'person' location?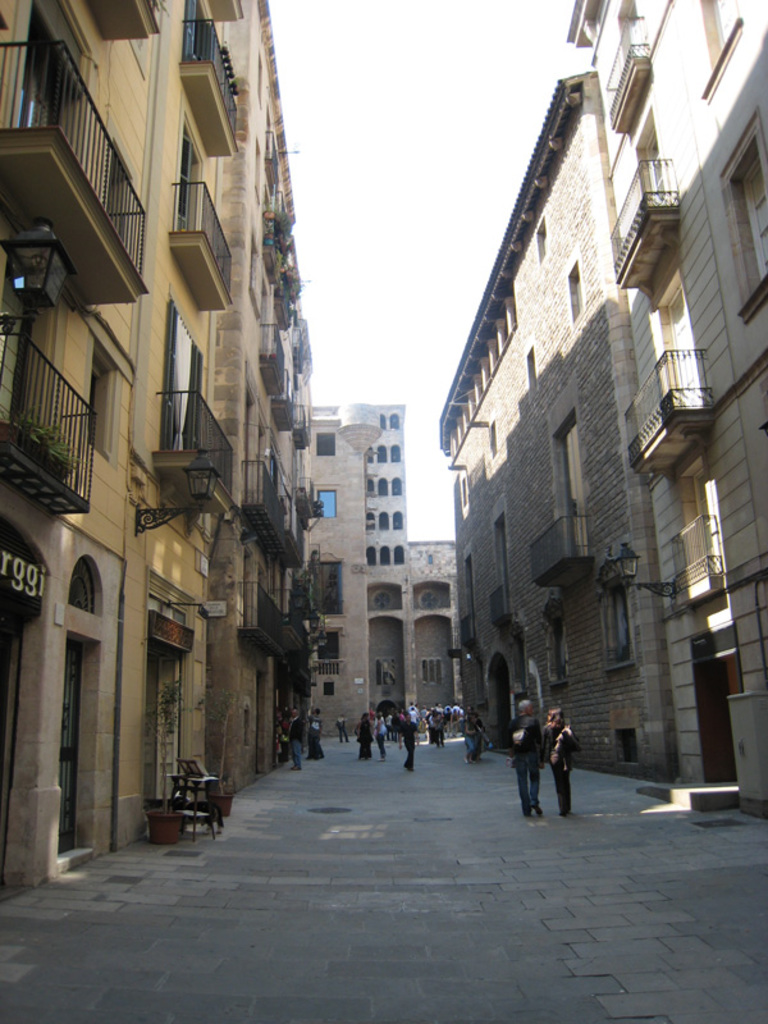
(462, 703, 476, 764)
